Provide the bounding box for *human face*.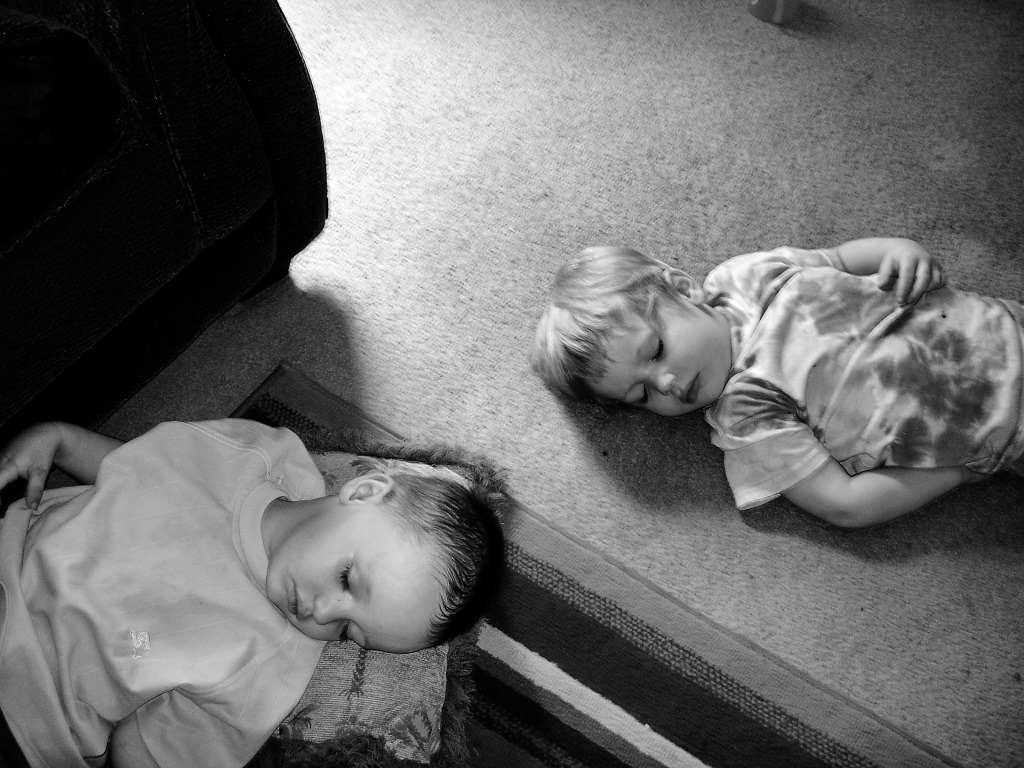
box=[258, 491, 452, 660].
